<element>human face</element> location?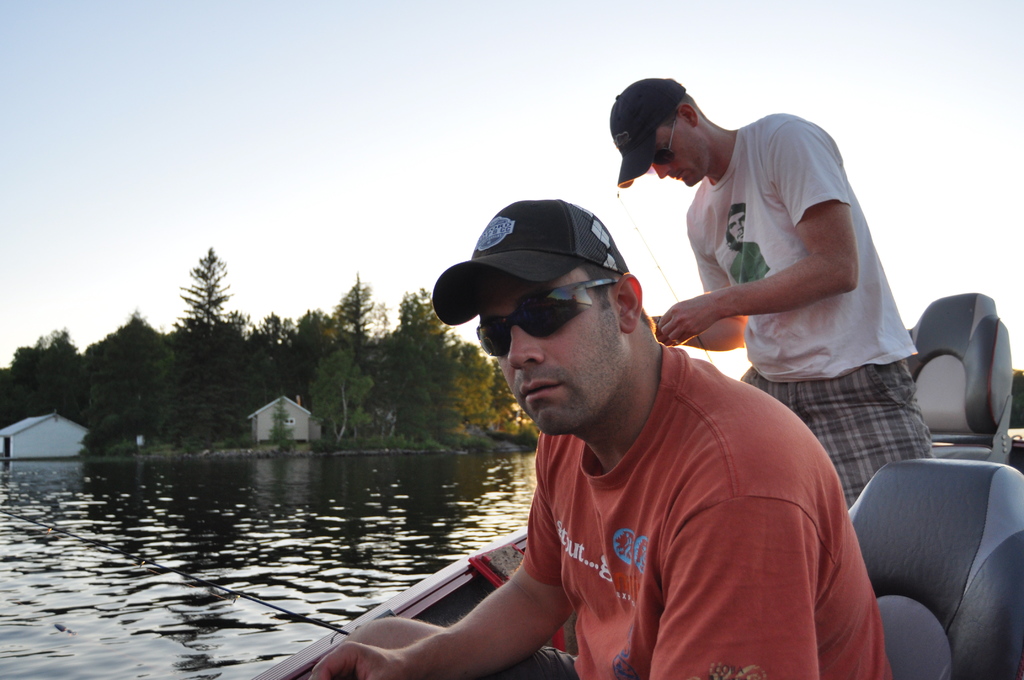
(left=649, top=117, right=720, bottom=190)
